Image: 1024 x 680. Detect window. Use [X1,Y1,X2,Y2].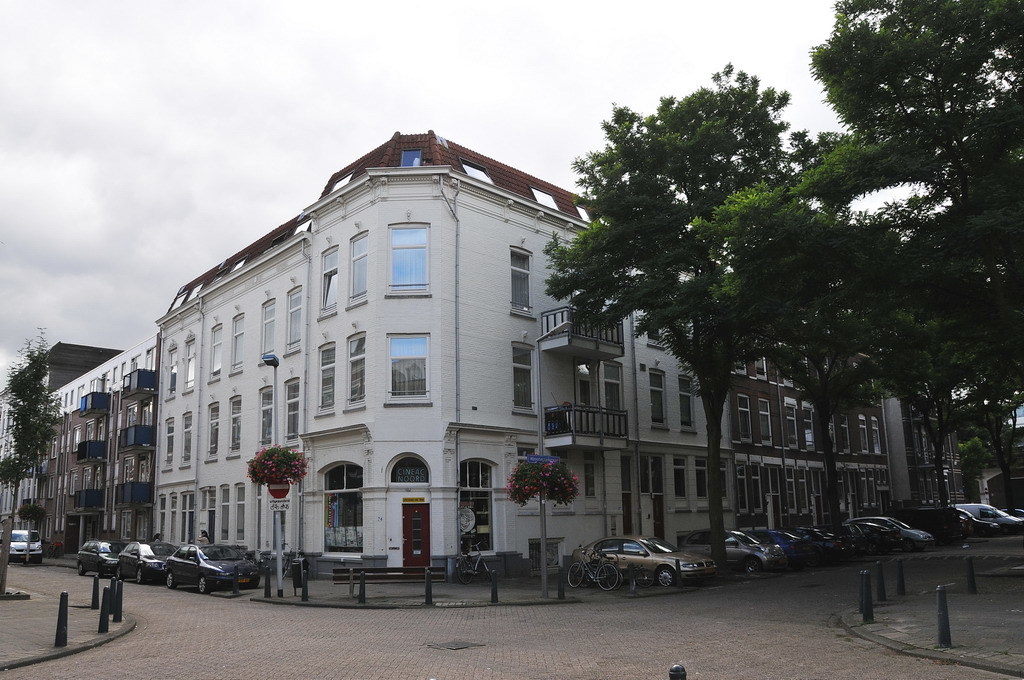
[670,454,687,498].
